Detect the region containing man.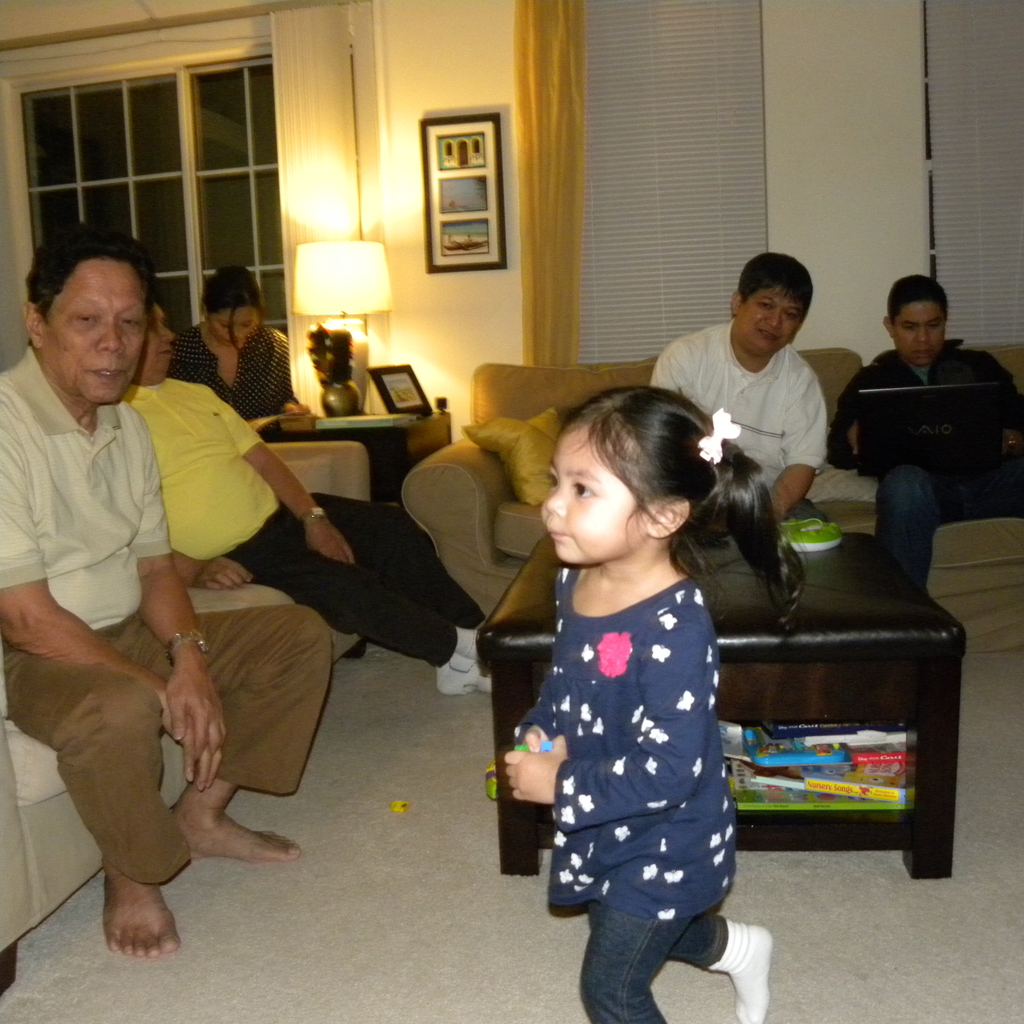
bbox=[0, 224, 335, 961].
